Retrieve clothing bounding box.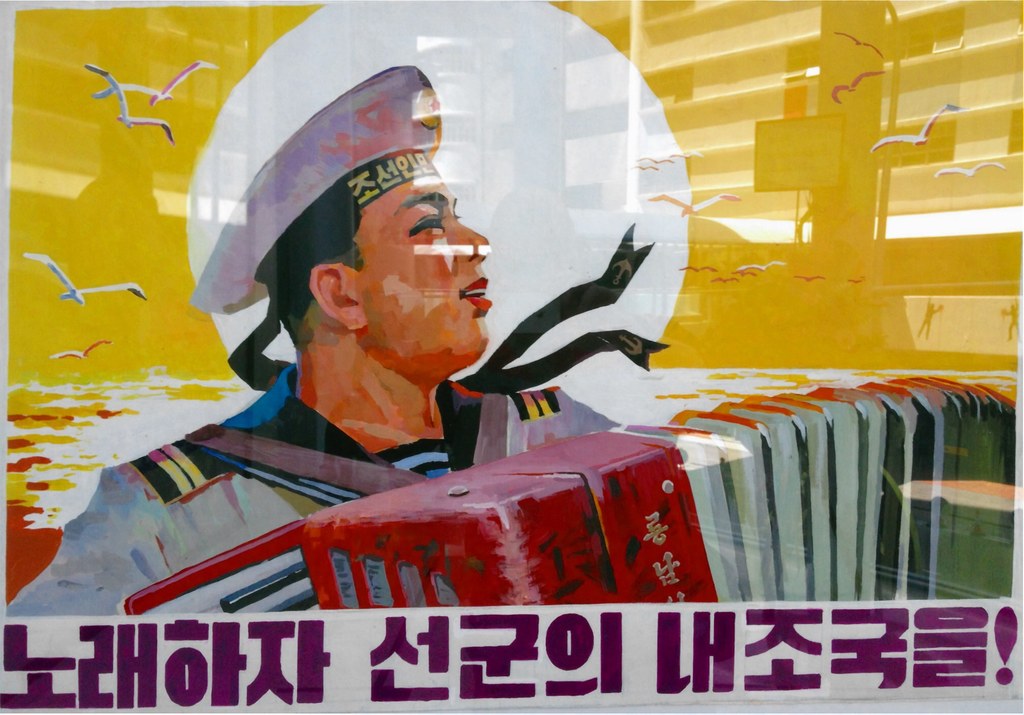
Bounding box: (left=6, top=360, right=623, bottom=619).
